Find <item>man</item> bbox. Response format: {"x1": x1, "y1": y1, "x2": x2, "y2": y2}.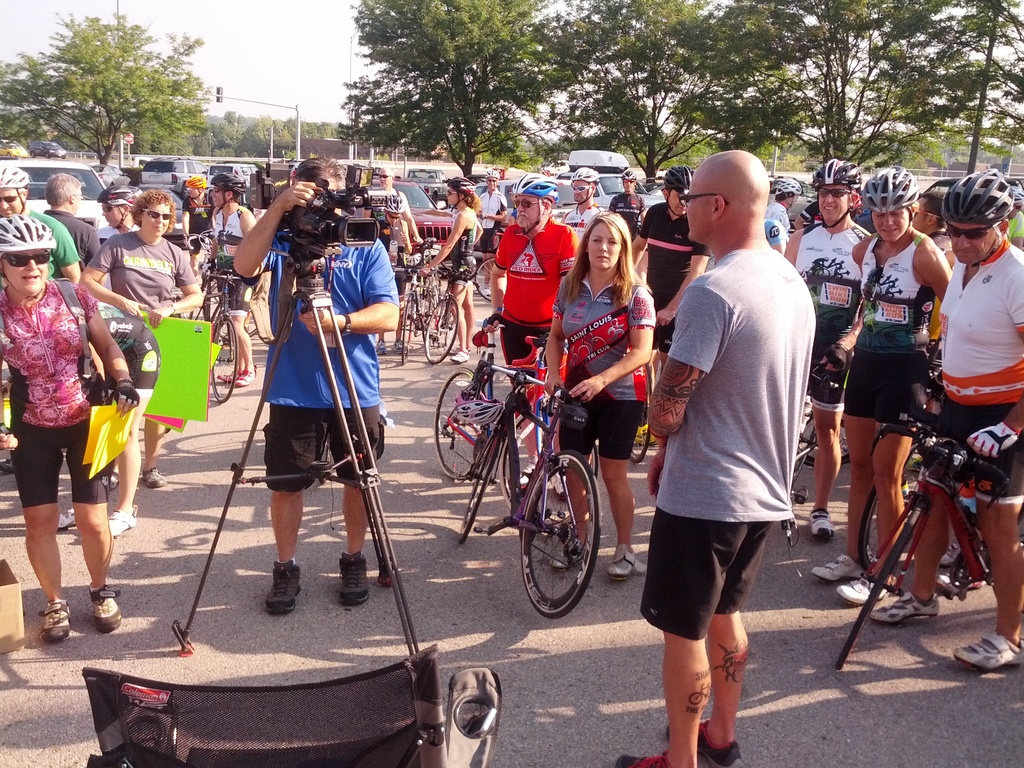
{"x1": 40, "y1": 172, "x2": 103, "y2": 271}.
